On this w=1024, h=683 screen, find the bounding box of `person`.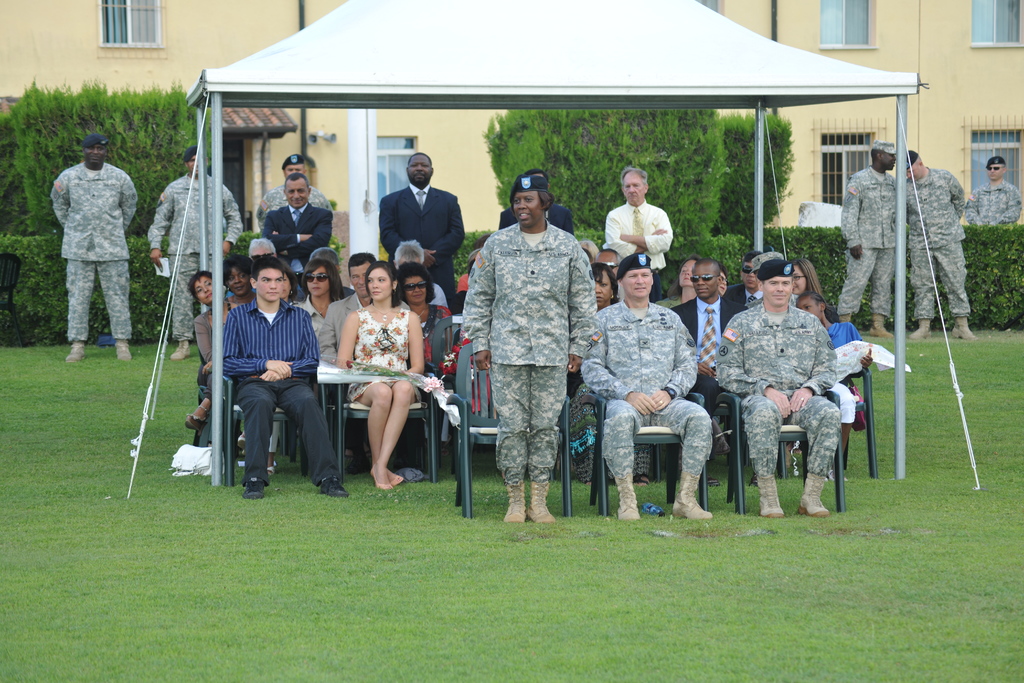
Bounding box: region(147, 150, 242, 360).
